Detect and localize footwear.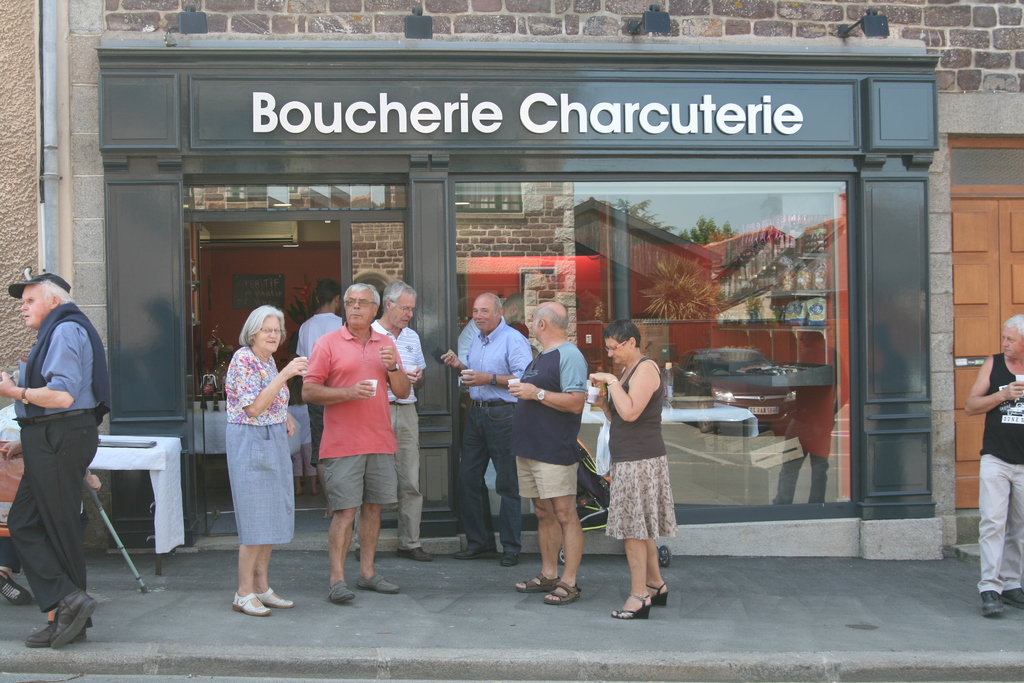
Localized at rect(49, 591, 98, 651).
